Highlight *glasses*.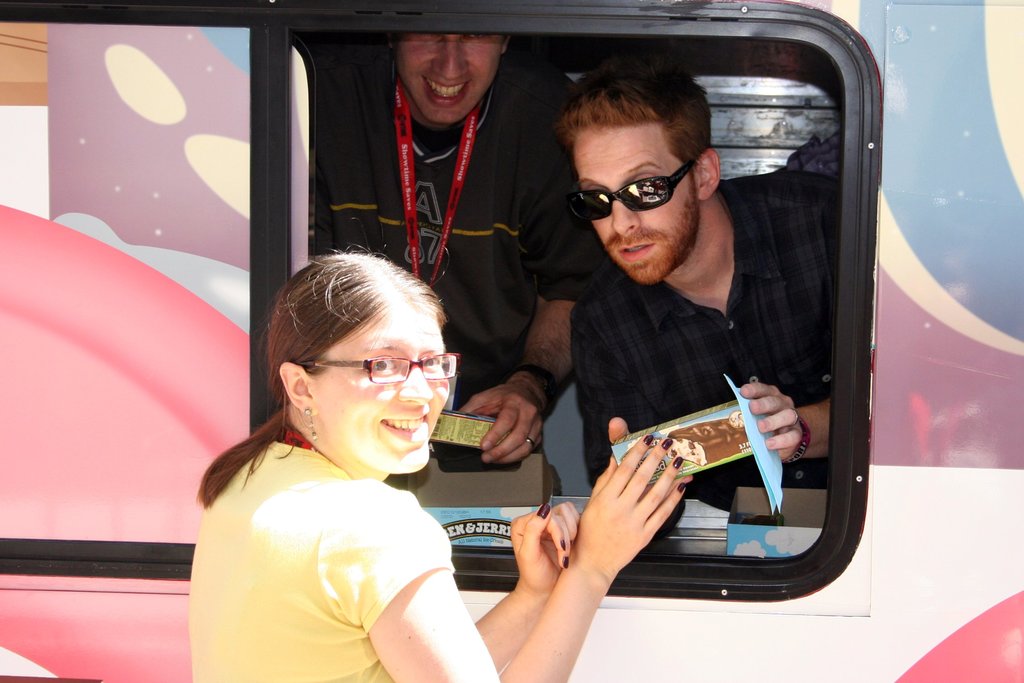
Highlighted region: (561, 159, 698, 224).
